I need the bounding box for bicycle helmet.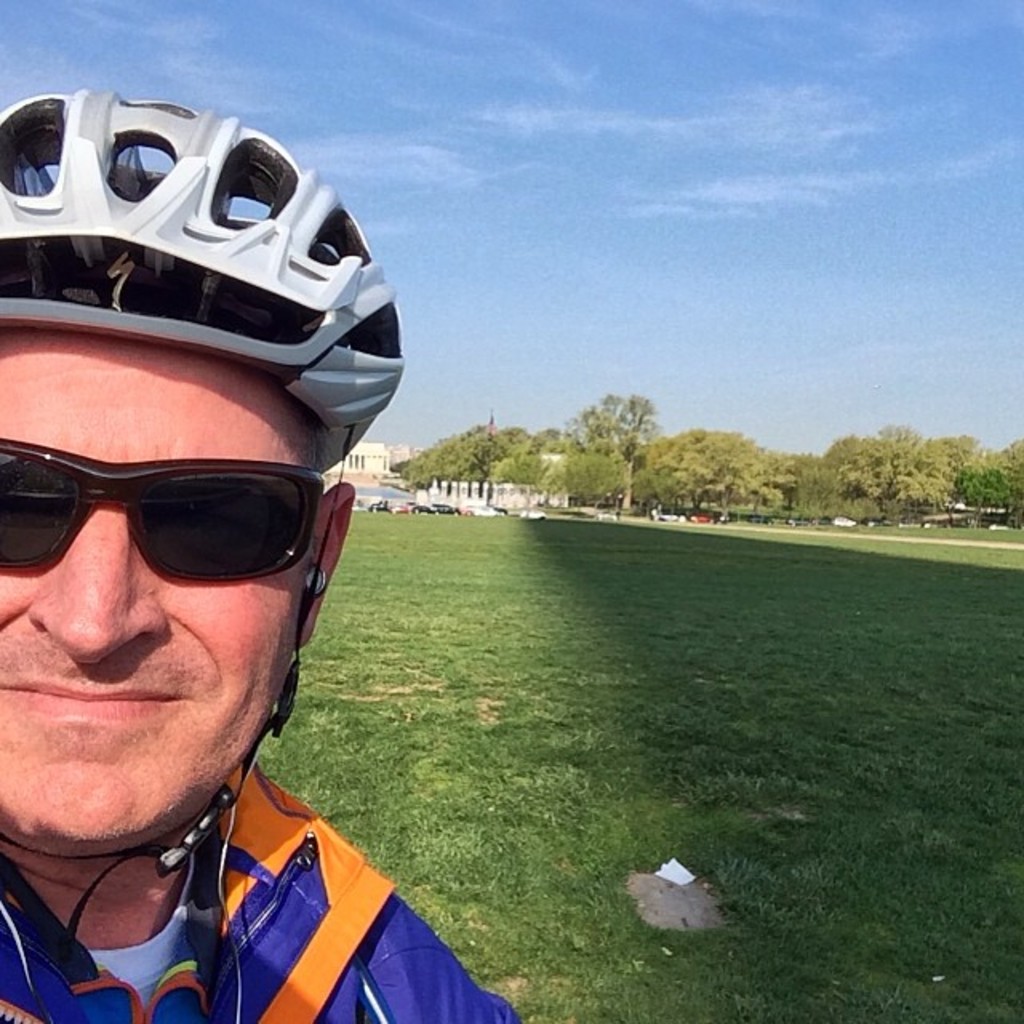
Here it is: box=[0, 78, 395, 472].
